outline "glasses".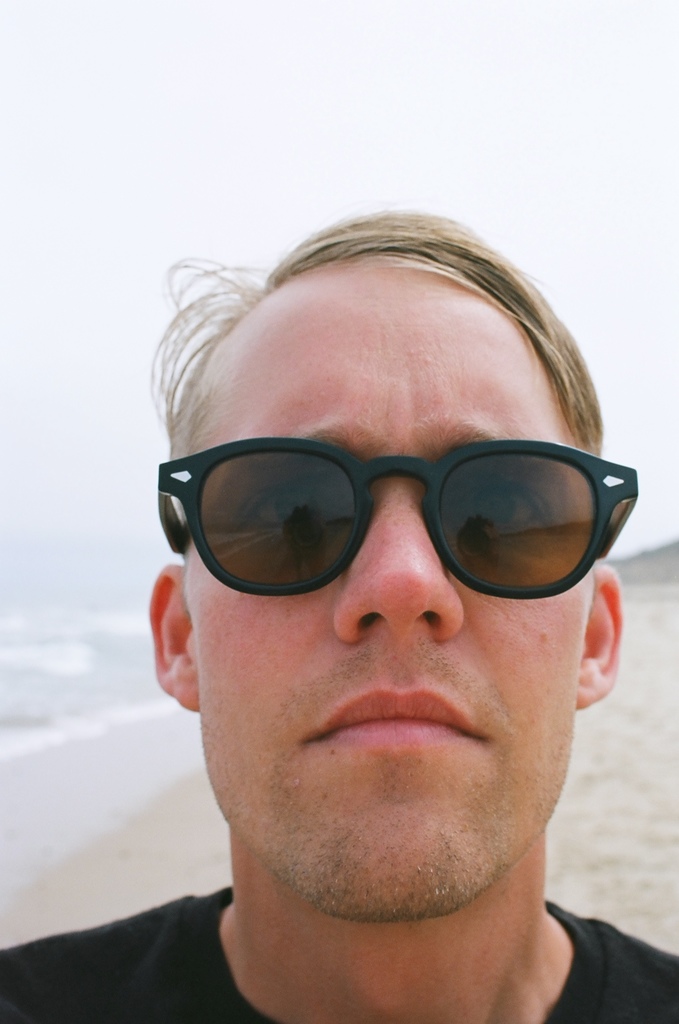
Outline: x1=155, y1=429, x2=648, y2=620.
